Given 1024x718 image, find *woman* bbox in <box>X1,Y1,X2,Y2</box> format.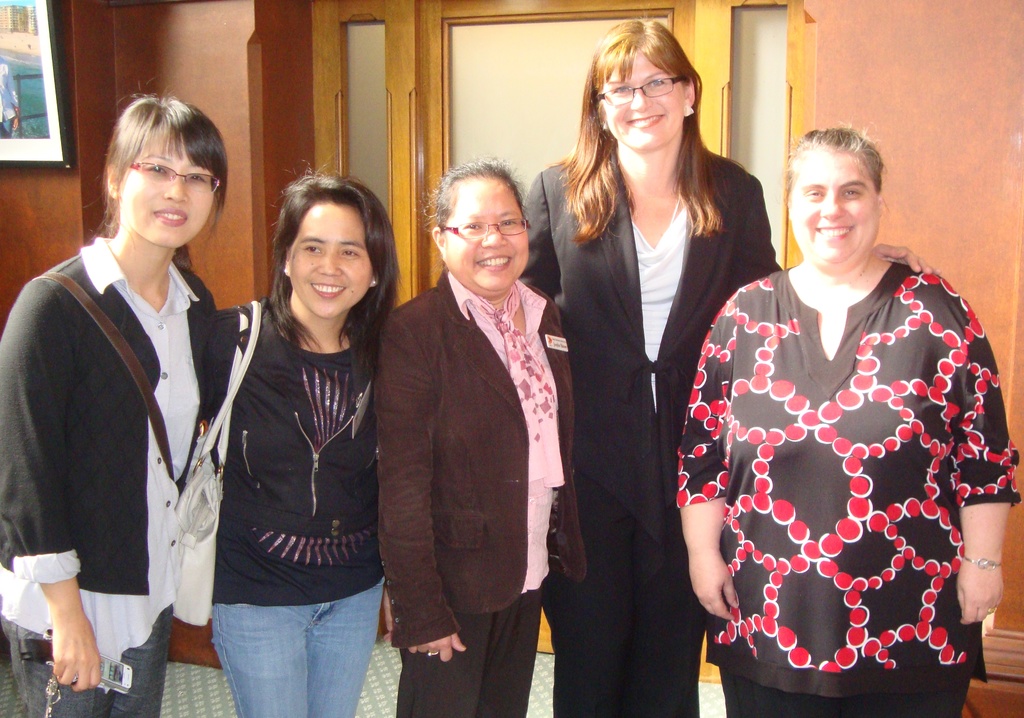
<box>23,103,230,715</box>.
